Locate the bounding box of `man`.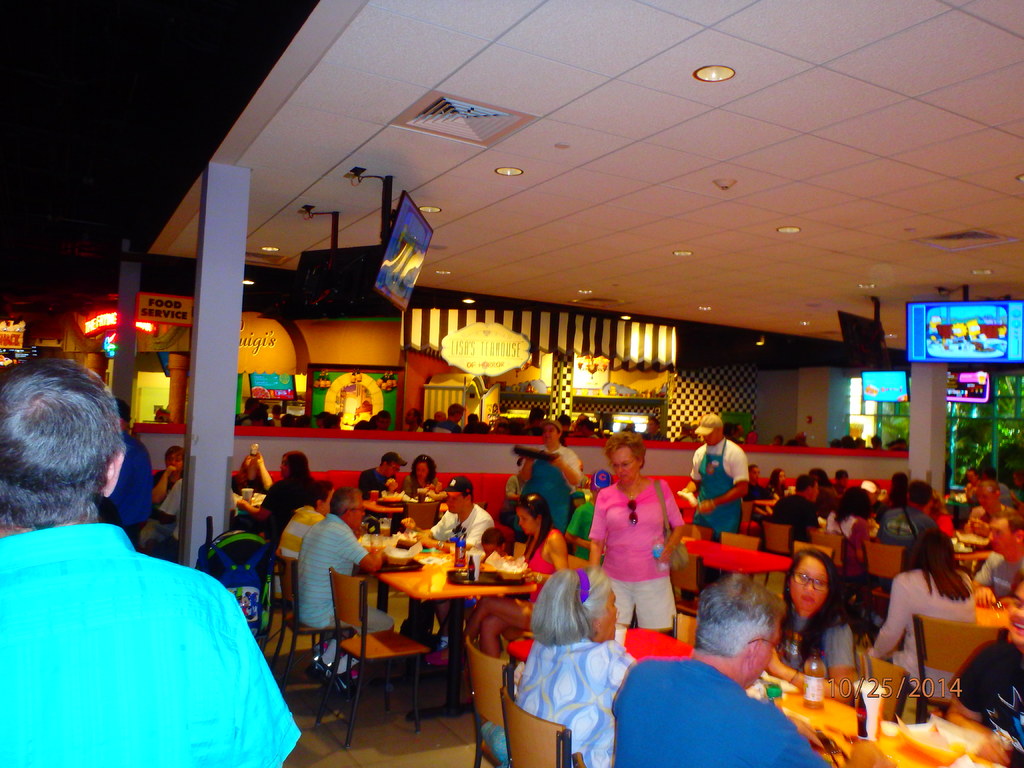
Bounding box: select_region(877, 479, 933, 549).
